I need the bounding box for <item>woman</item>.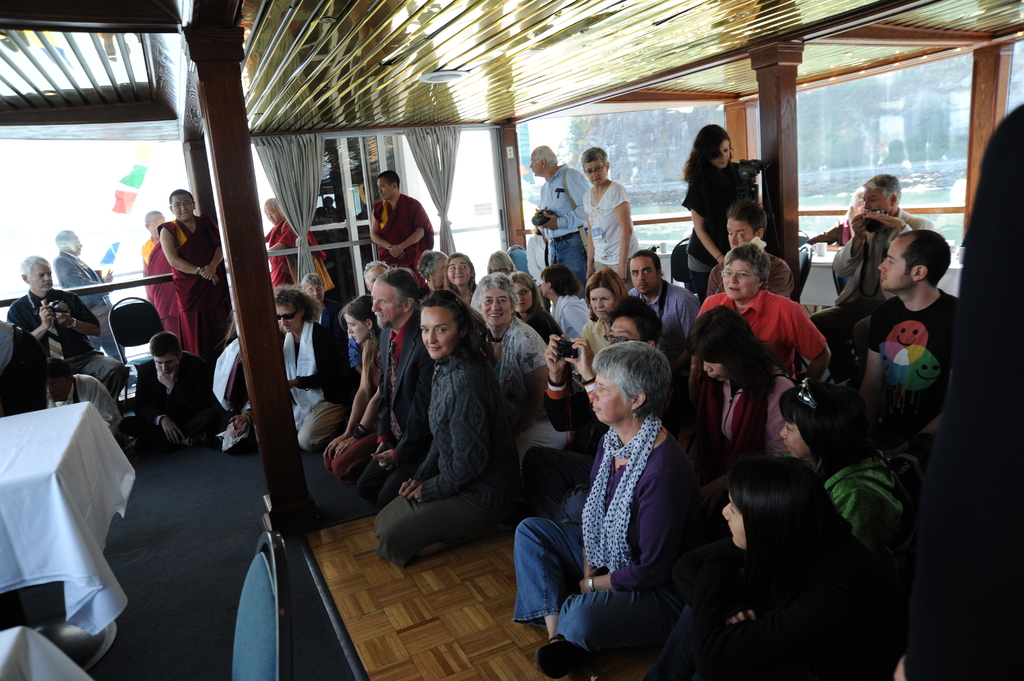
Here it is: [left=373, top=289, right=528, bottom=569].
